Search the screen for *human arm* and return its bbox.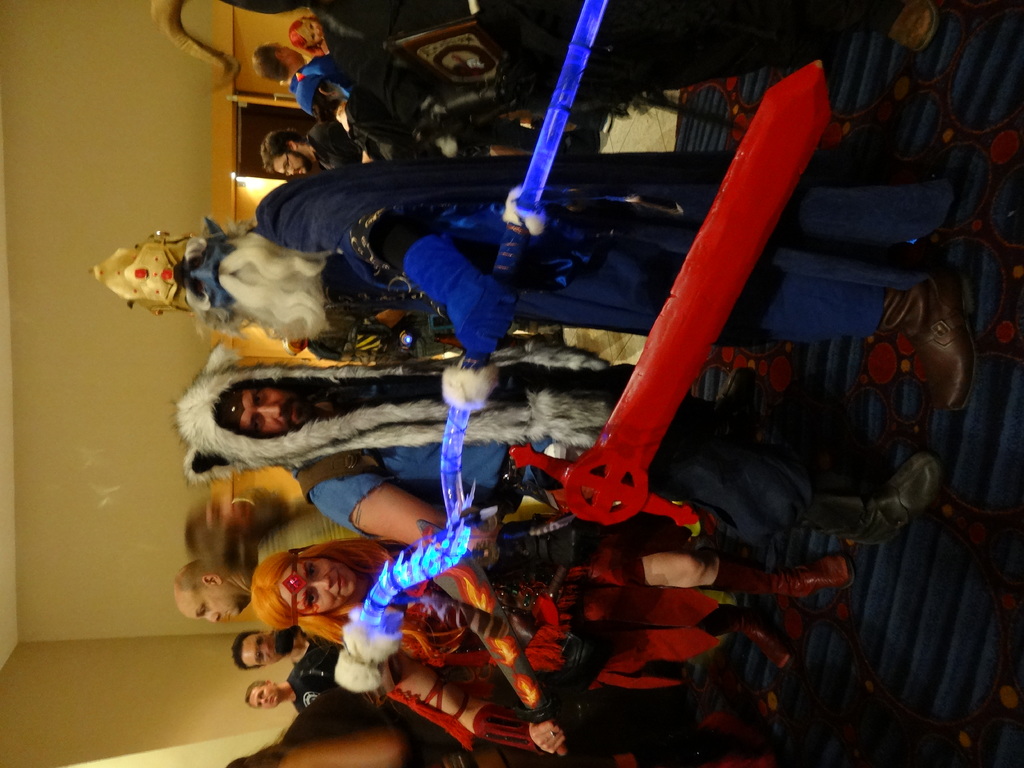
Found: 330,120,367,167.
